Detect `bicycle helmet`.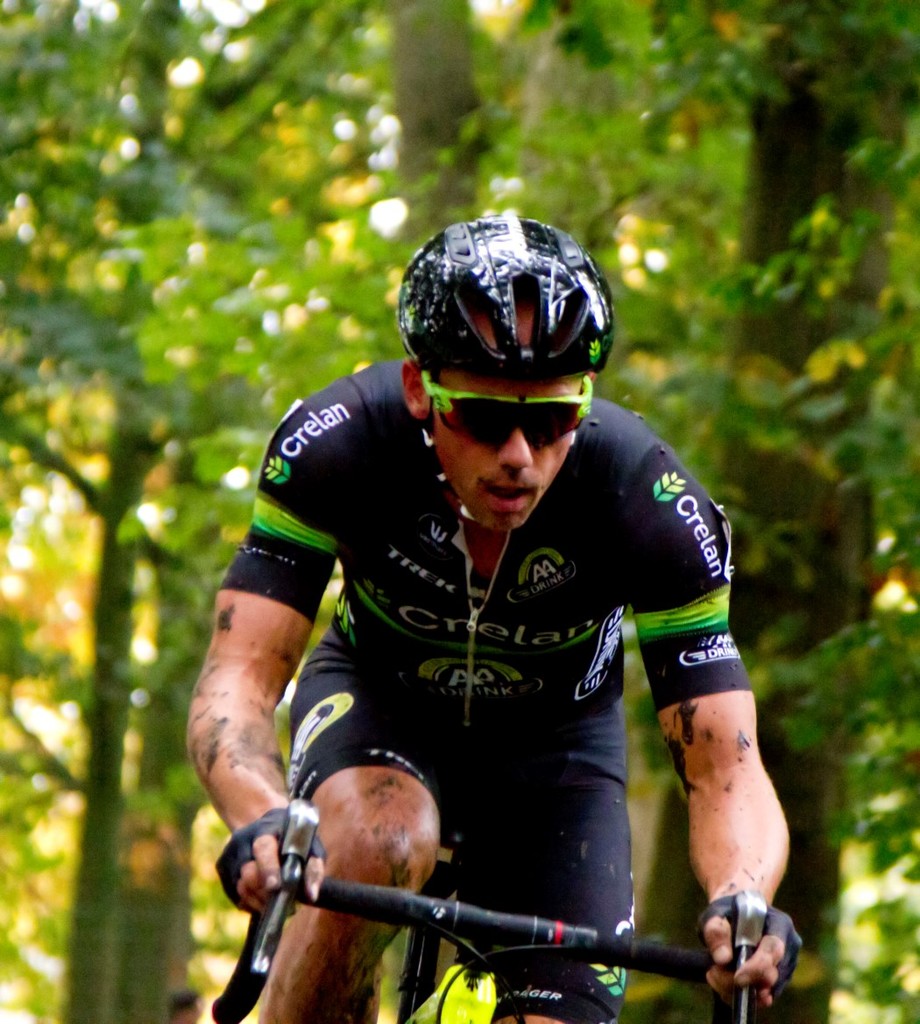
Detected at 393/212/607/383.
